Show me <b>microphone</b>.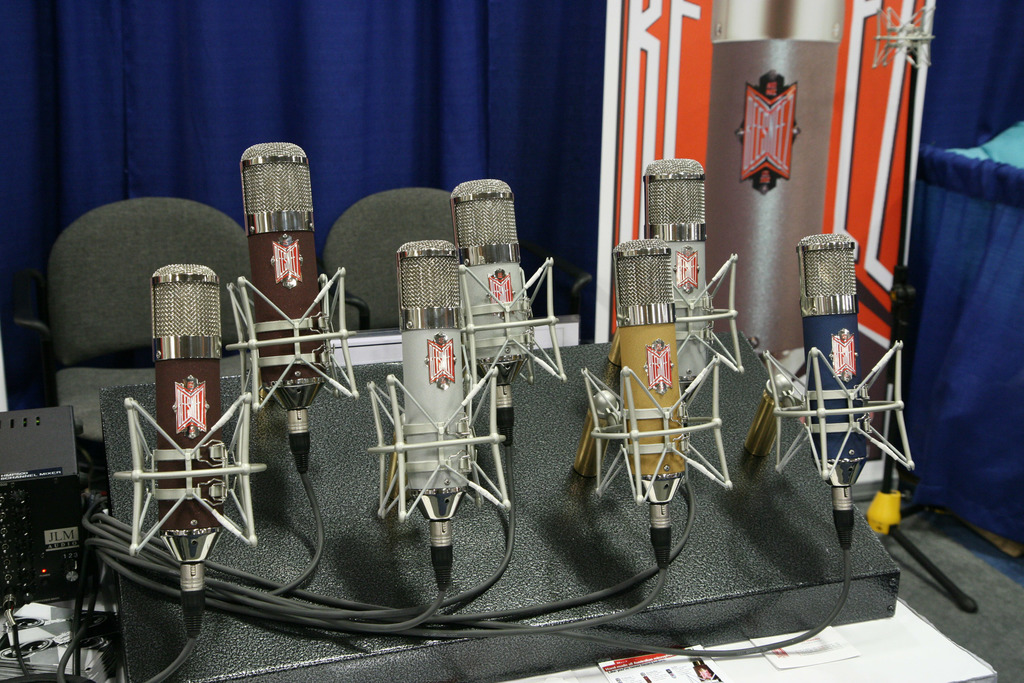
<b>microphone</b> is here: pyautogui.locateOnScreen(446, 170, 551, 450).
